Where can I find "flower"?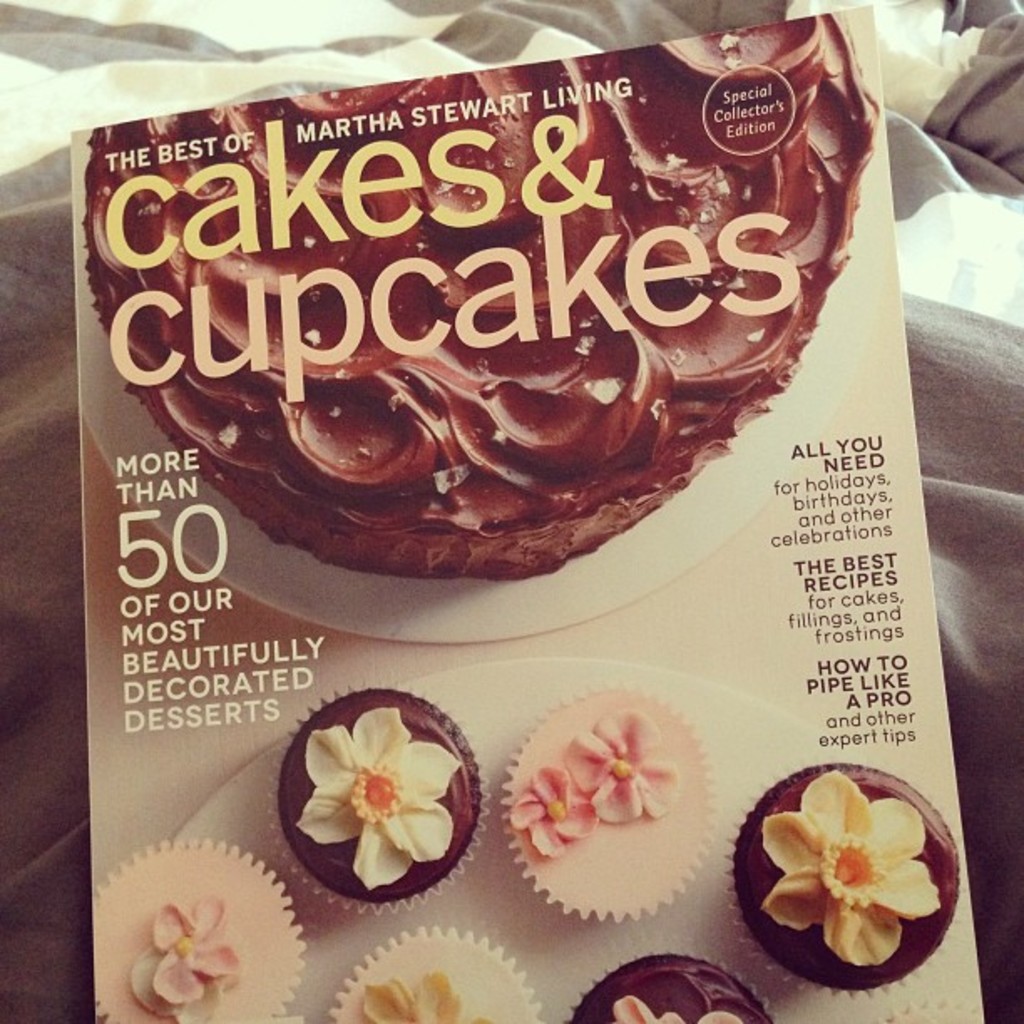
You can find it at (left=515, top=760, right=594, bottom=863).
